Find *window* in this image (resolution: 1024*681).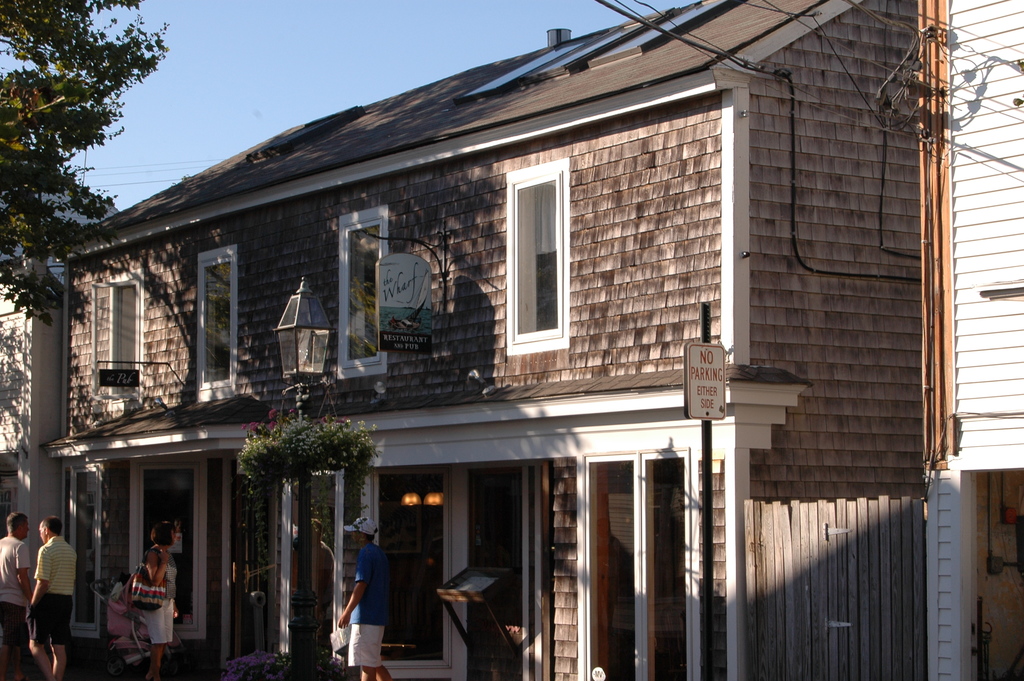
584,443,691,680.
